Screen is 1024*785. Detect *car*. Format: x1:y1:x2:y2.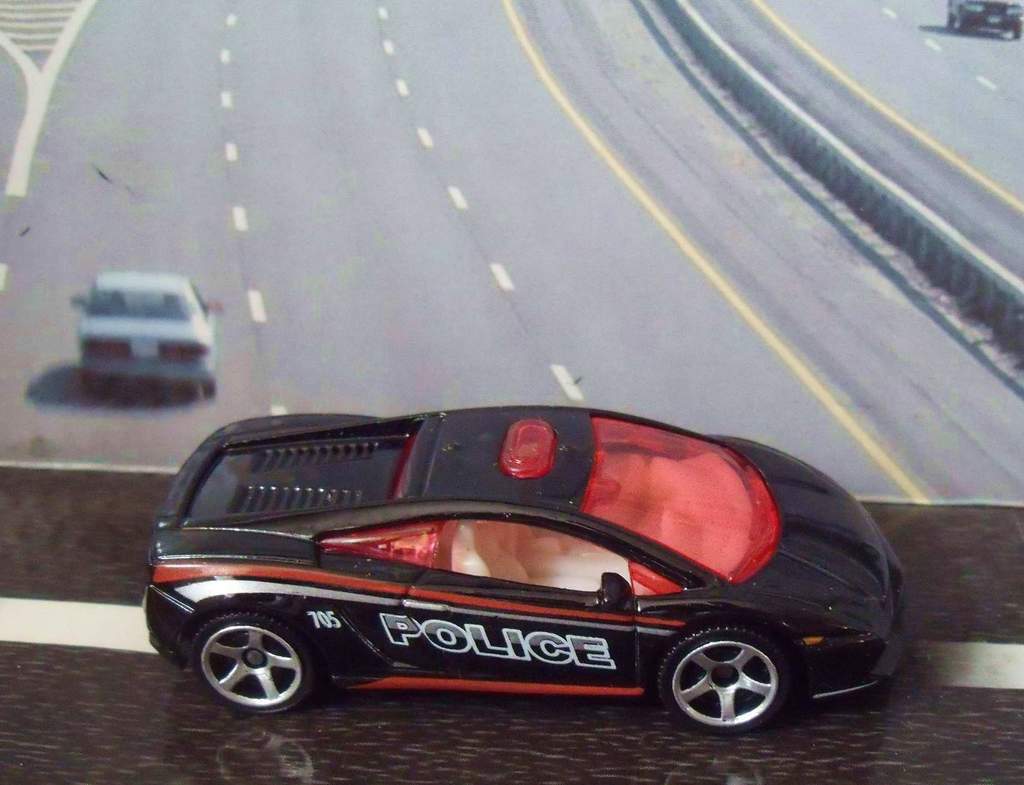
141:411:900:733.
